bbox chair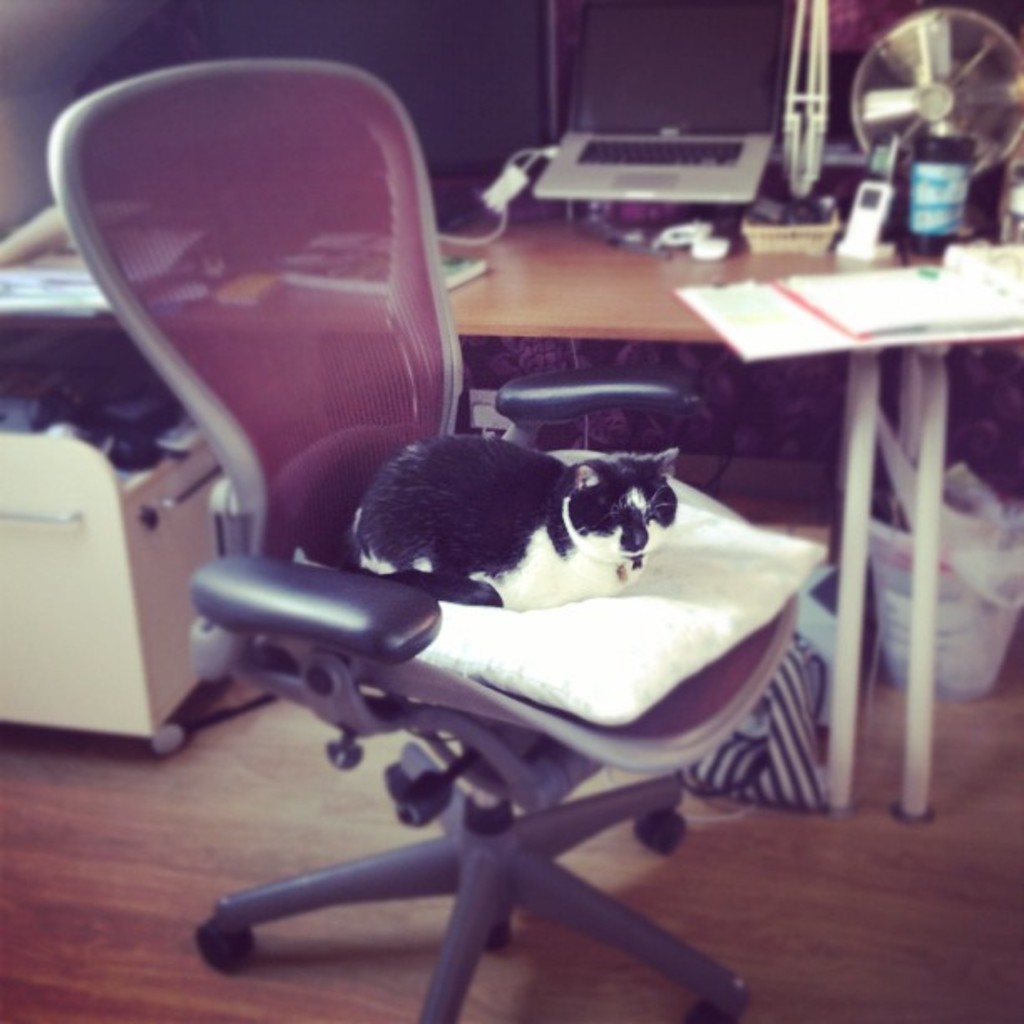
{"left": 38, "top": 55, "right": 756, "bottom": 1022}
